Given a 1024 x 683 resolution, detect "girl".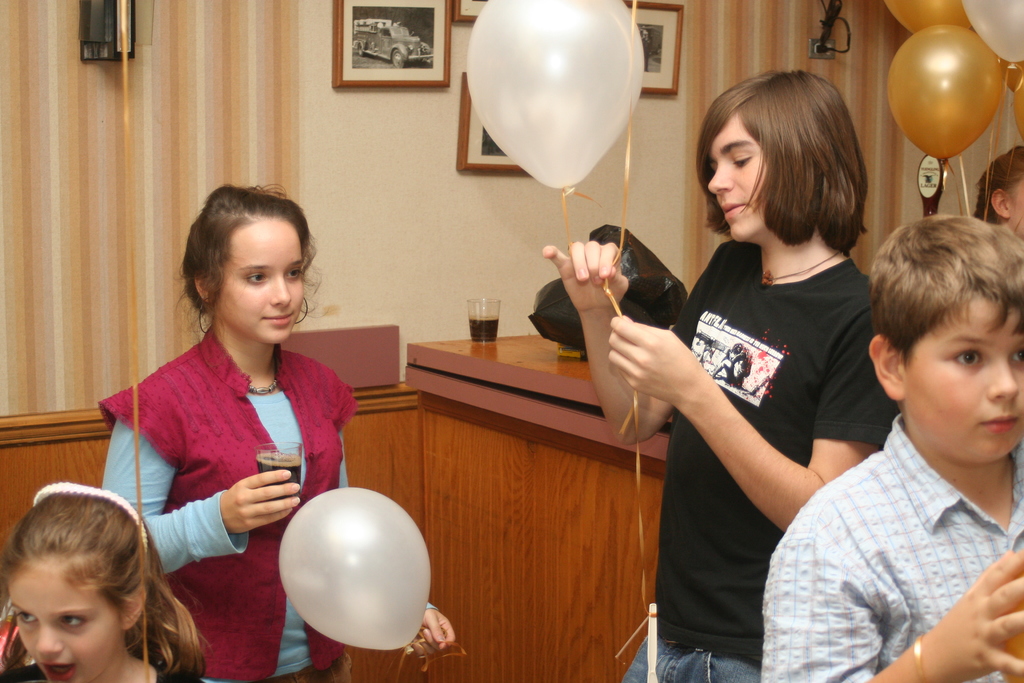
BBox(0, 481, 216, 680).
